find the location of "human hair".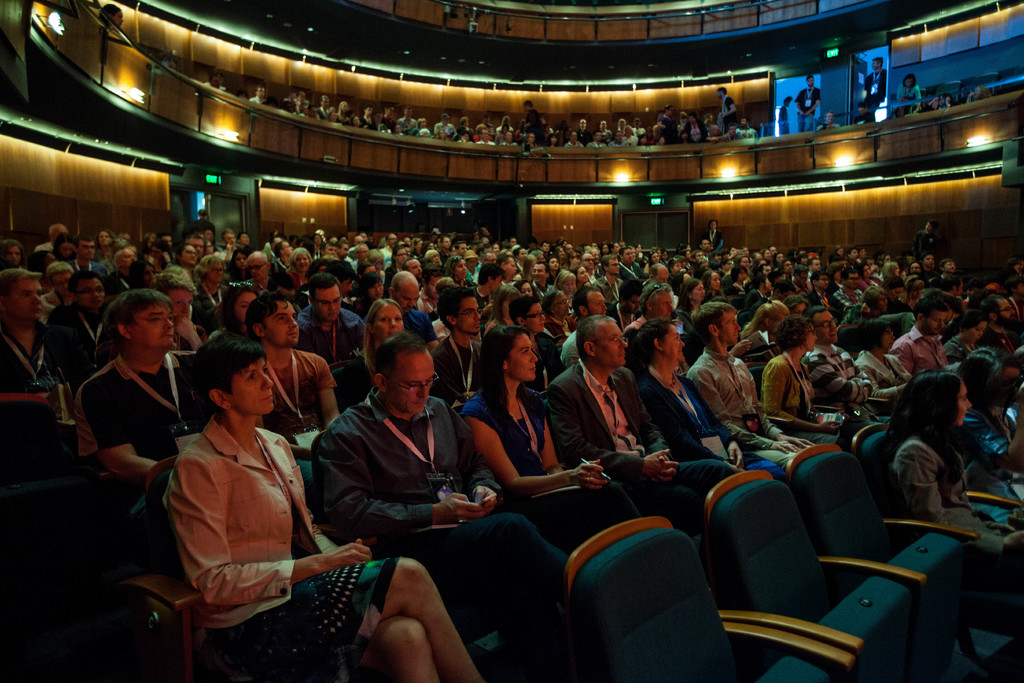
Location: [575,318,616,354].
